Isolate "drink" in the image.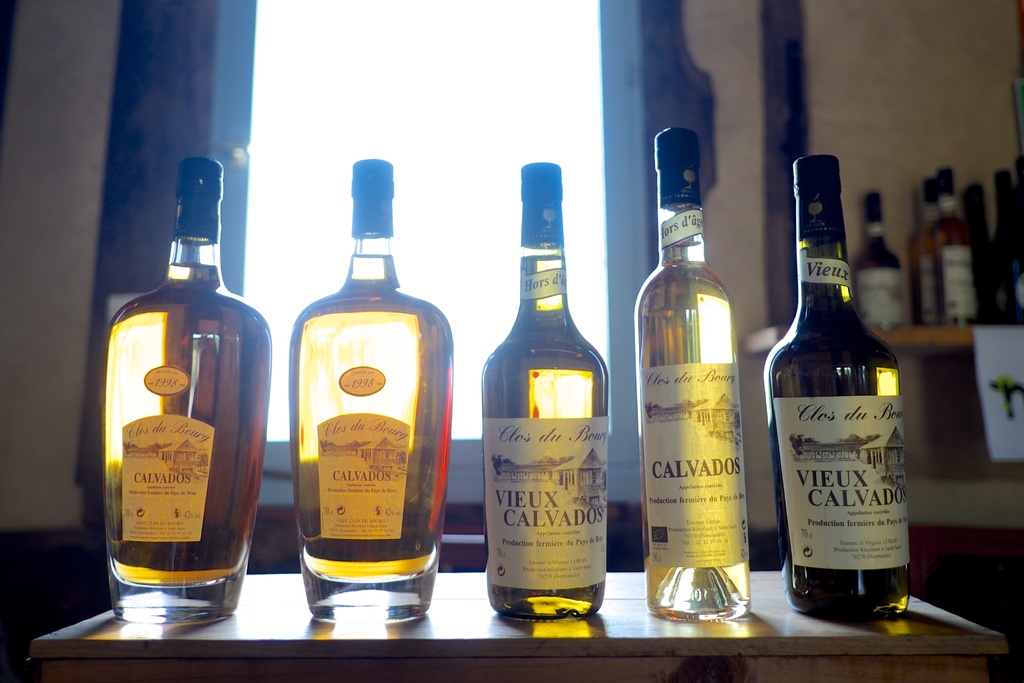
Isolated region: rect(931, 176, 988, 325).
